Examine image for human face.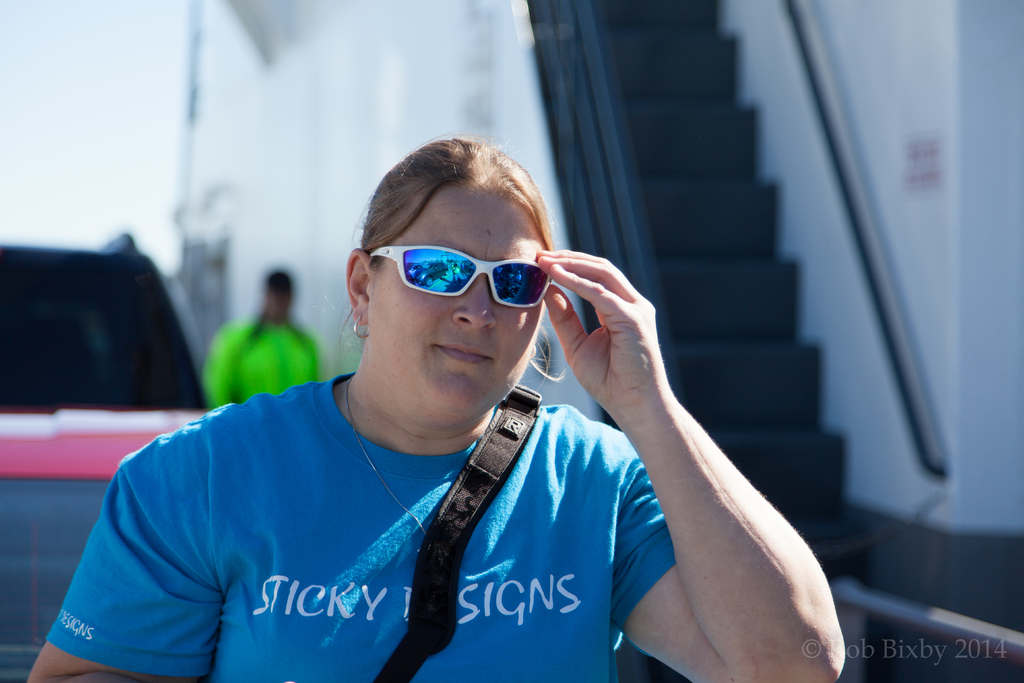
Examination result: 371 188 549 419.
